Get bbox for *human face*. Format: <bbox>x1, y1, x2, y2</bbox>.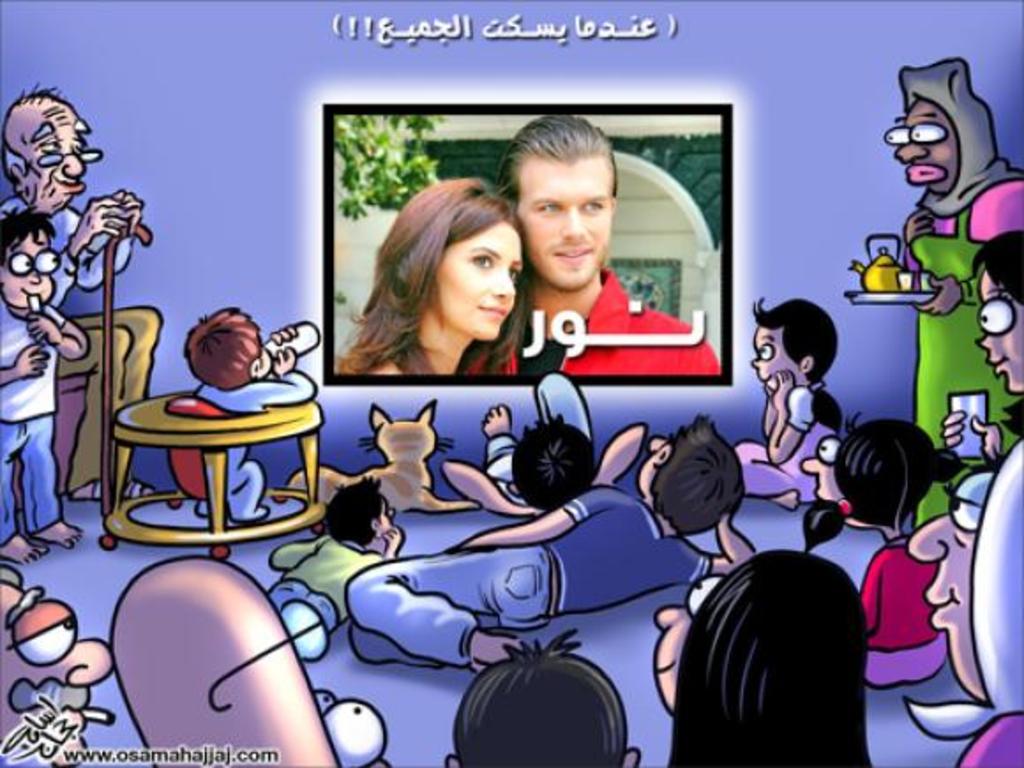
<bbox>800, 431, 842, 498</bbox>.
